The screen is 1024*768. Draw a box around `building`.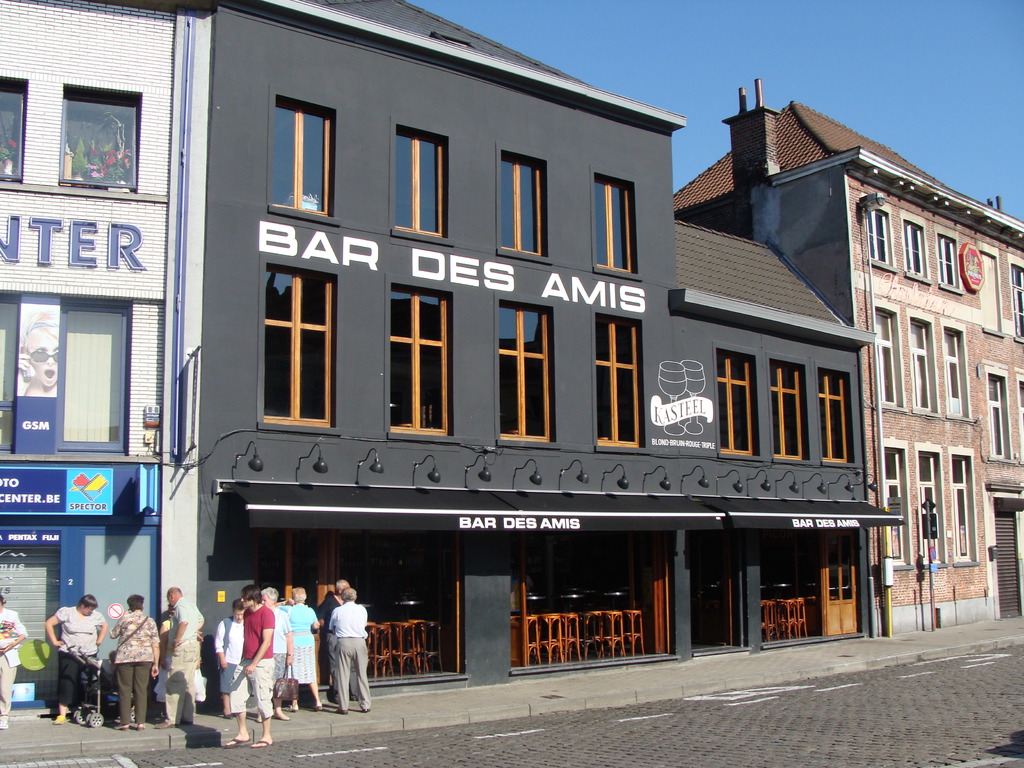
crop(0, 0, 217, 707).
